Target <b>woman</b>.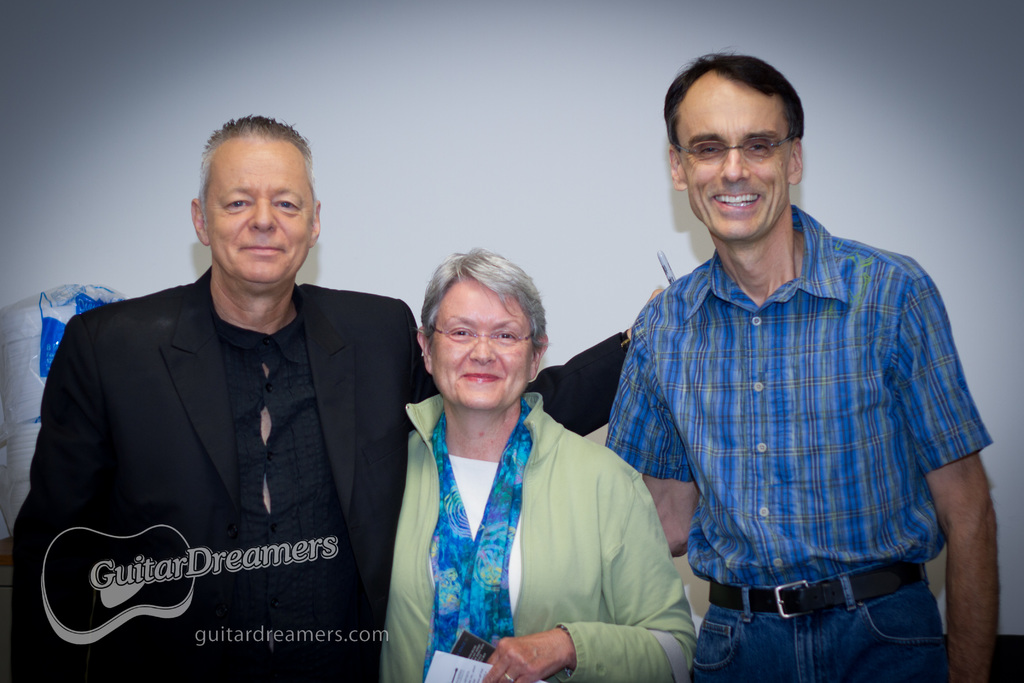
Target region: <box>378,241,675,681</box>.
